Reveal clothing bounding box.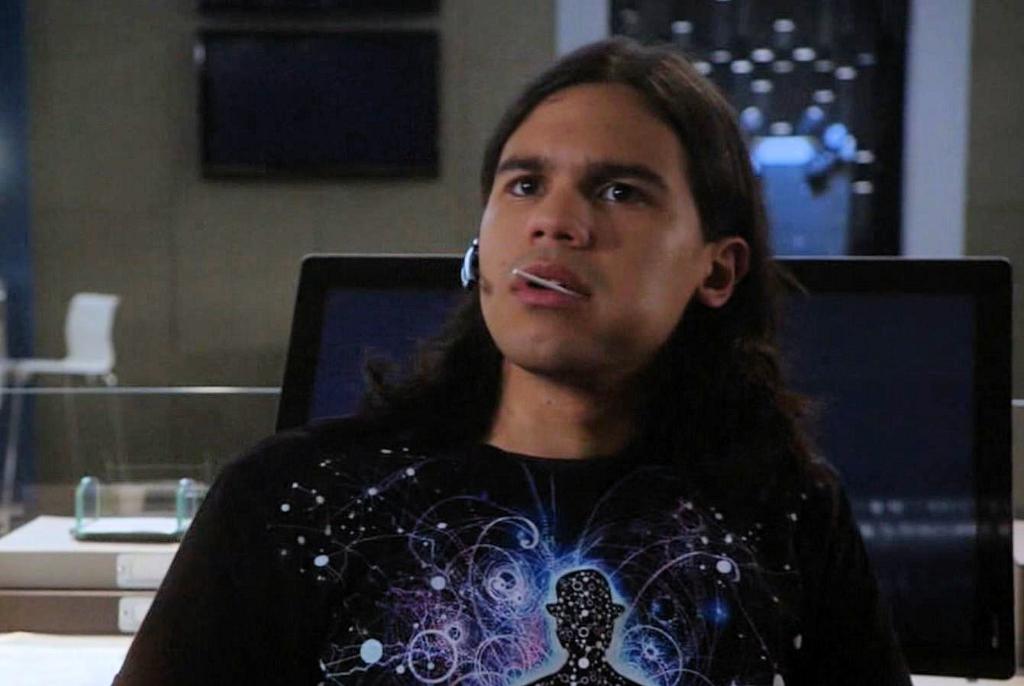
Revealed: [left=89, top=377, right=923, bottom=685].
